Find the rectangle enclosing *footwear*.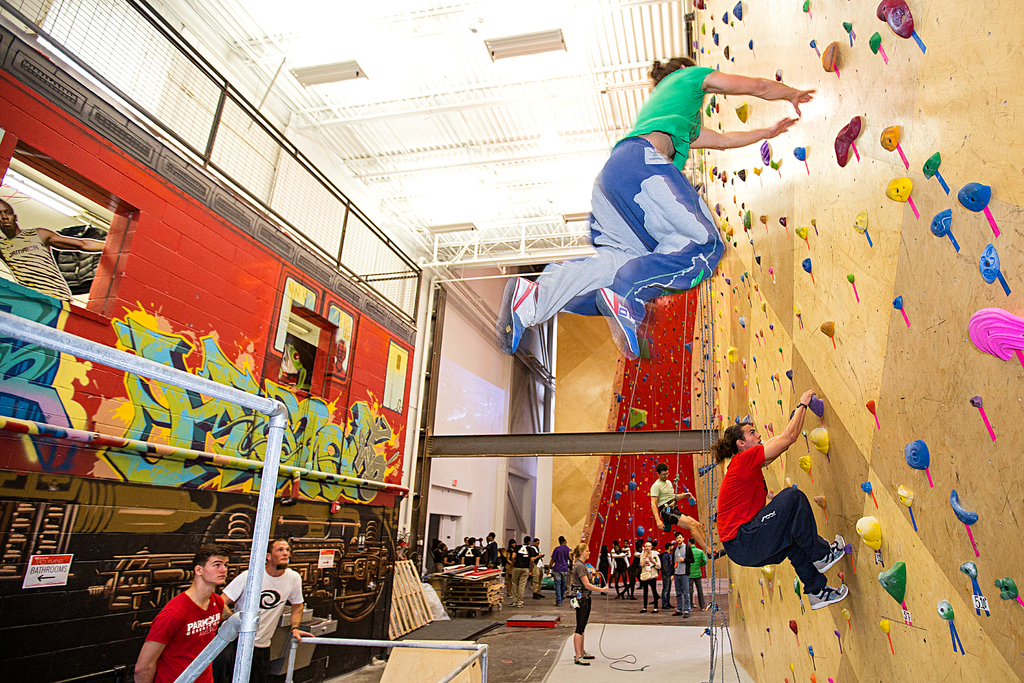
[506,593,512,599].
